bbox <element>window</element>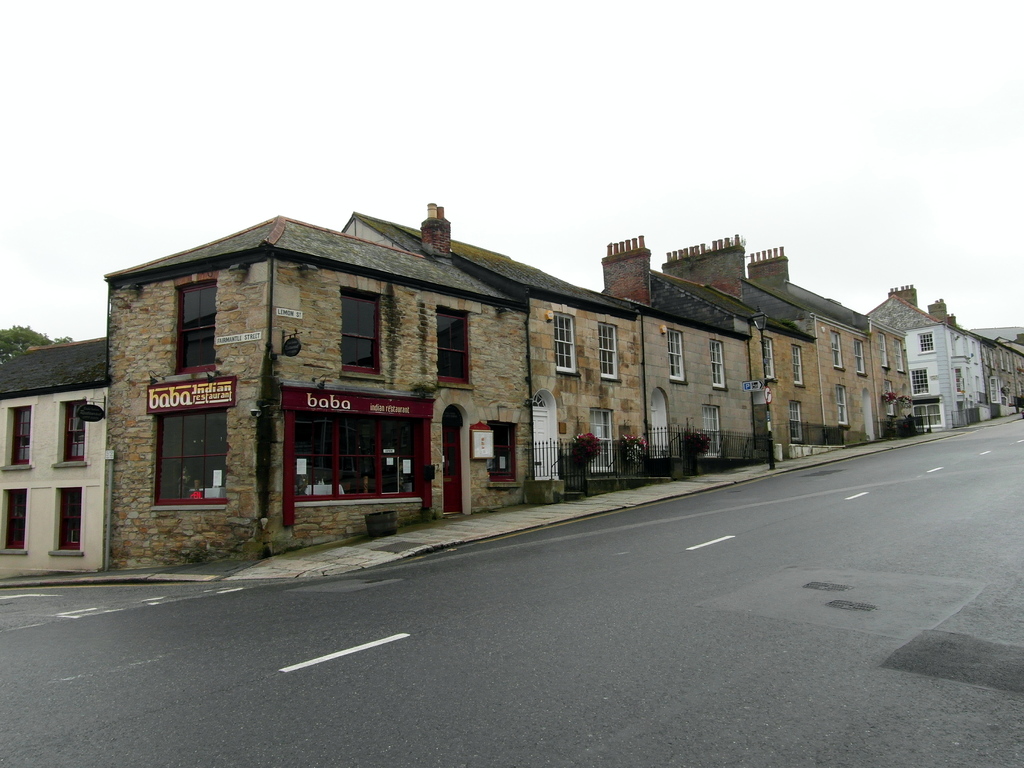
545, 310, 584, 380
